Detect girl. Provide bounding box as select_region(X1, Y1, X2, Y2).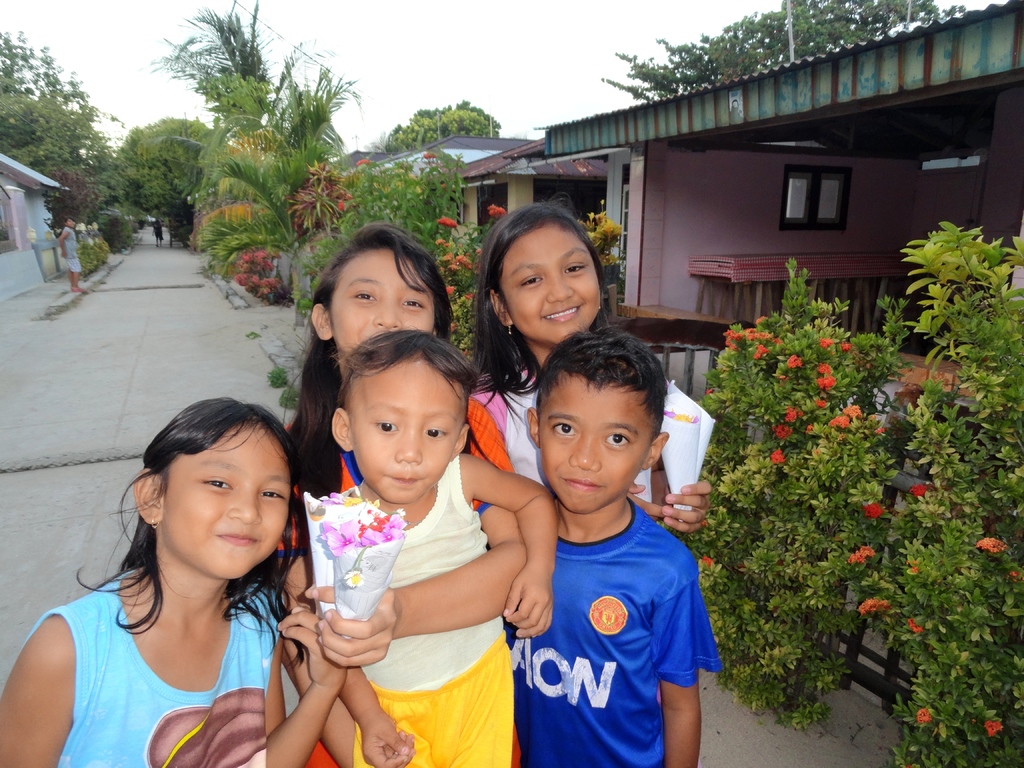
select_region(286, 223, 450, 493).
